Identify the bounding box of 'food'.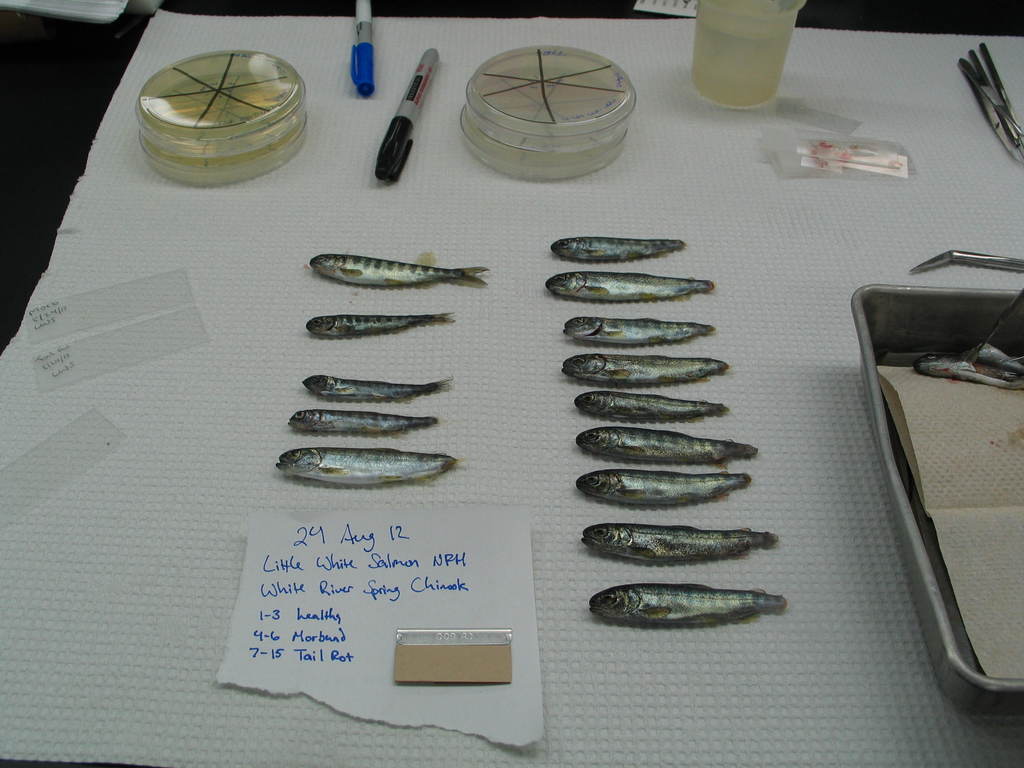
<region>561, 315, 715, 346</region>.
